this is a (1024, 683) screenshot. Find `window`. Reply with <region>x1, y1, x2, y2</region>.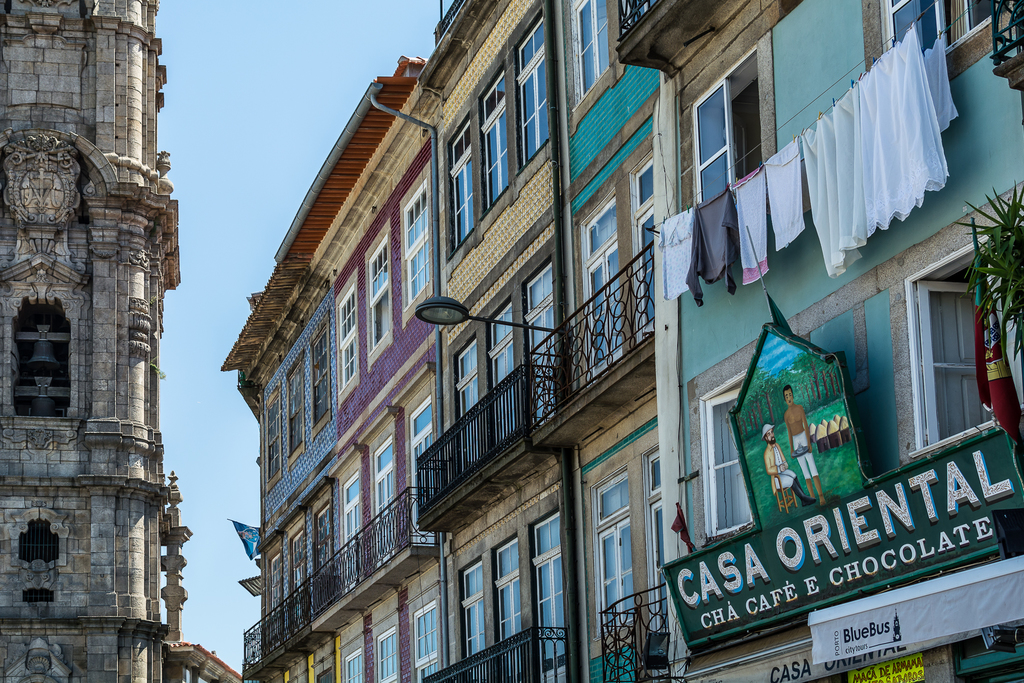
<region>339, 293, 355, 390</region>.
